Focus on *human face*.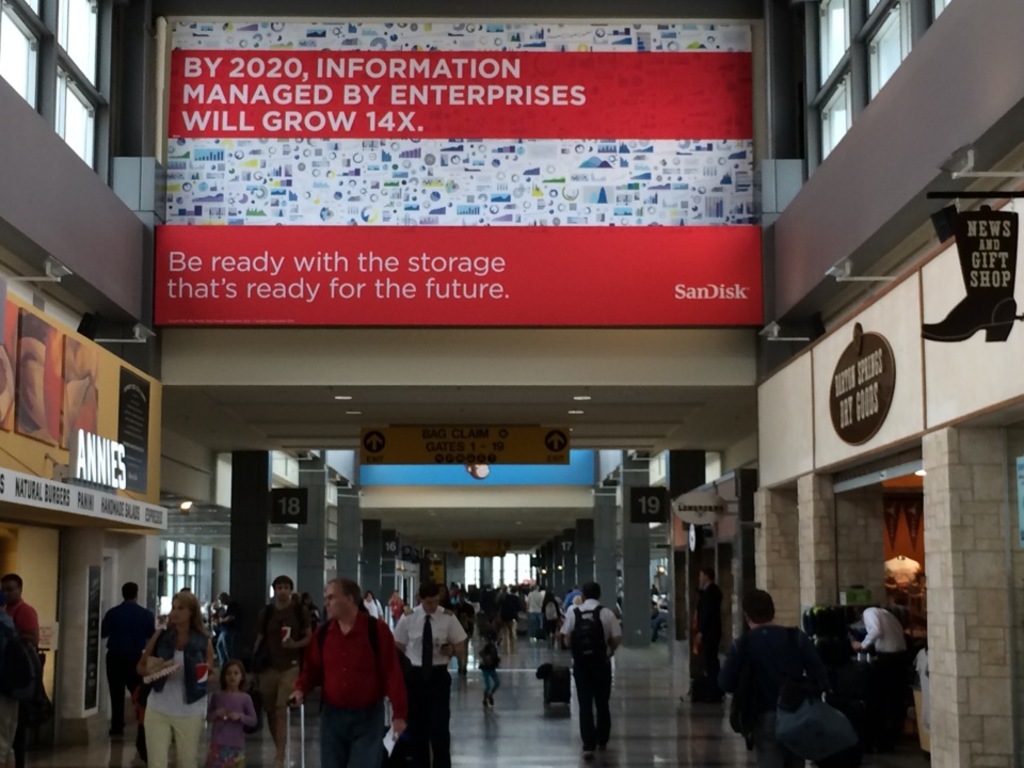
Focused at <bbox>172, 599, 188, 624</bbox>.
